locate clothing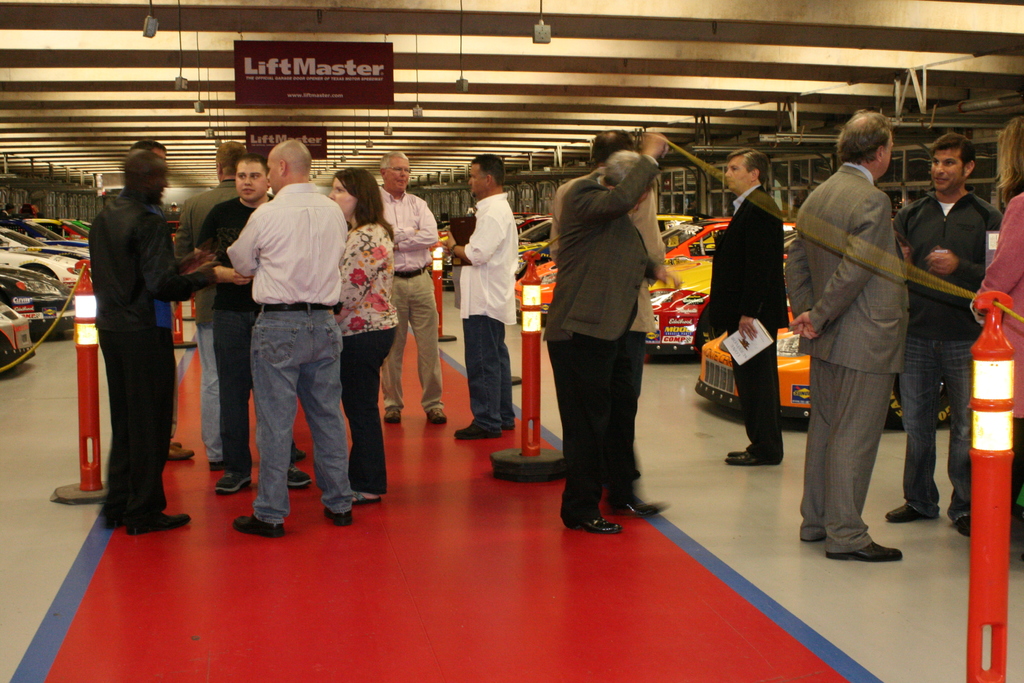
Rect(776, 173, 913, 551)
